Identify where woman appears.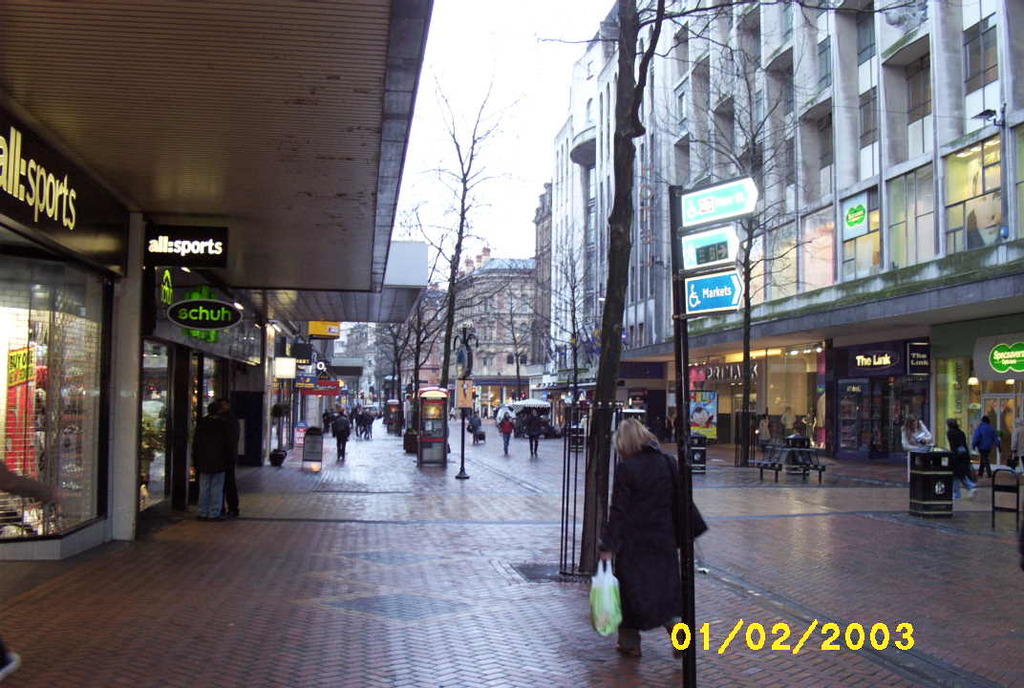
Appears at locate(587, 396, 700, 650).
